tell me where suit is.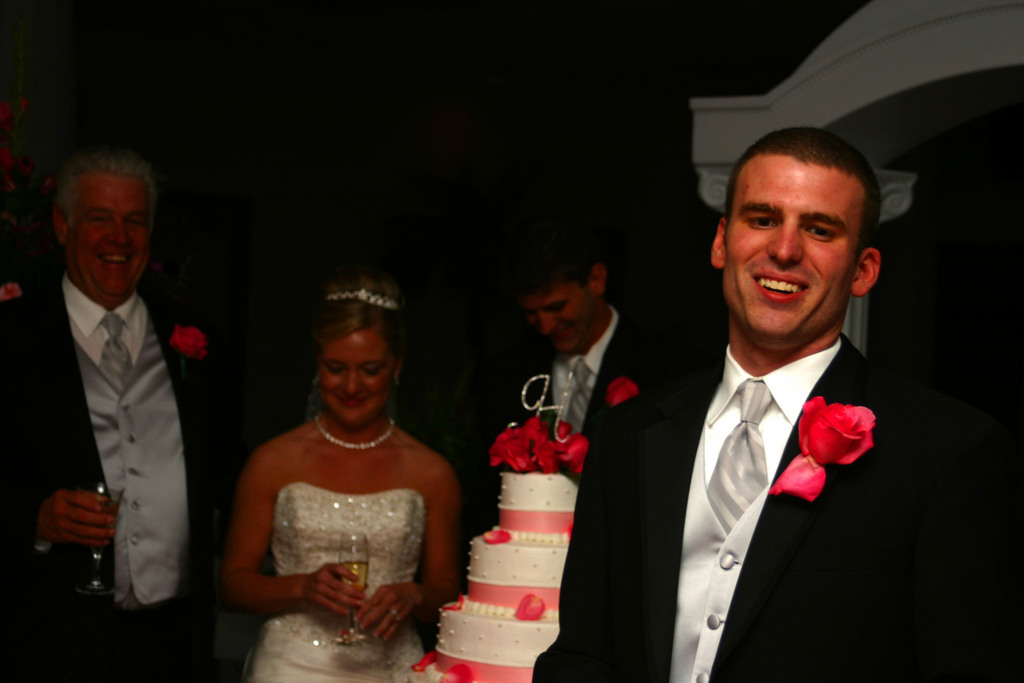
suit is at box(22, 215, 189, 619).
